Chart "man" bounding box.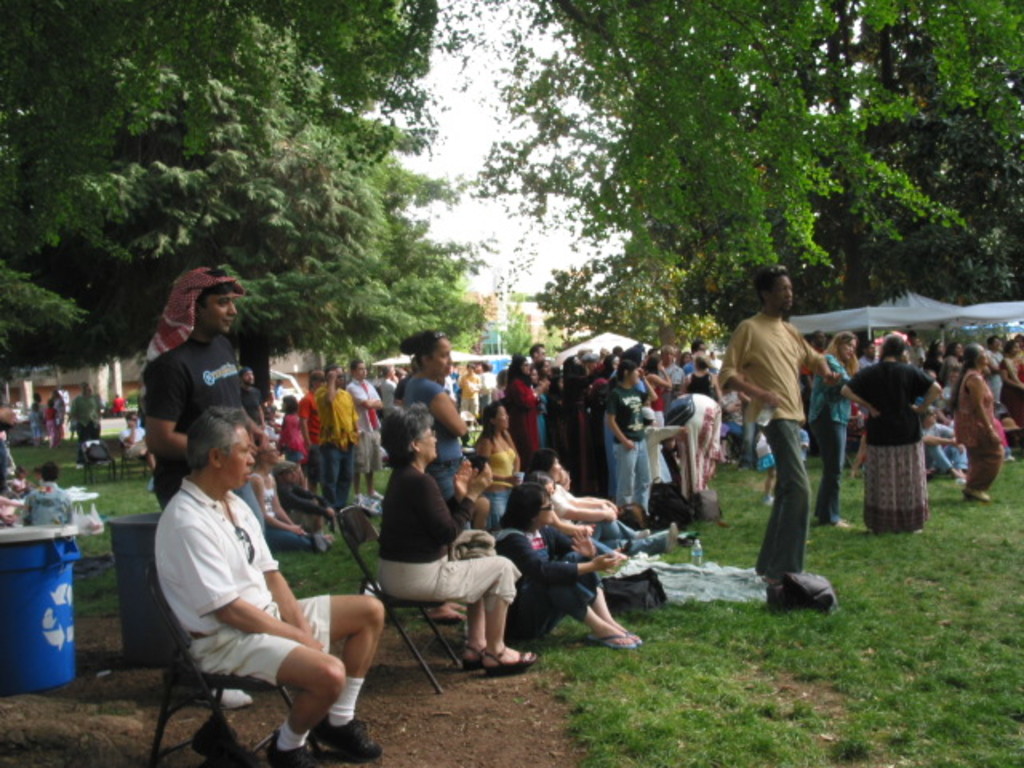
Charted: crop(306, 366, 357, 510).
